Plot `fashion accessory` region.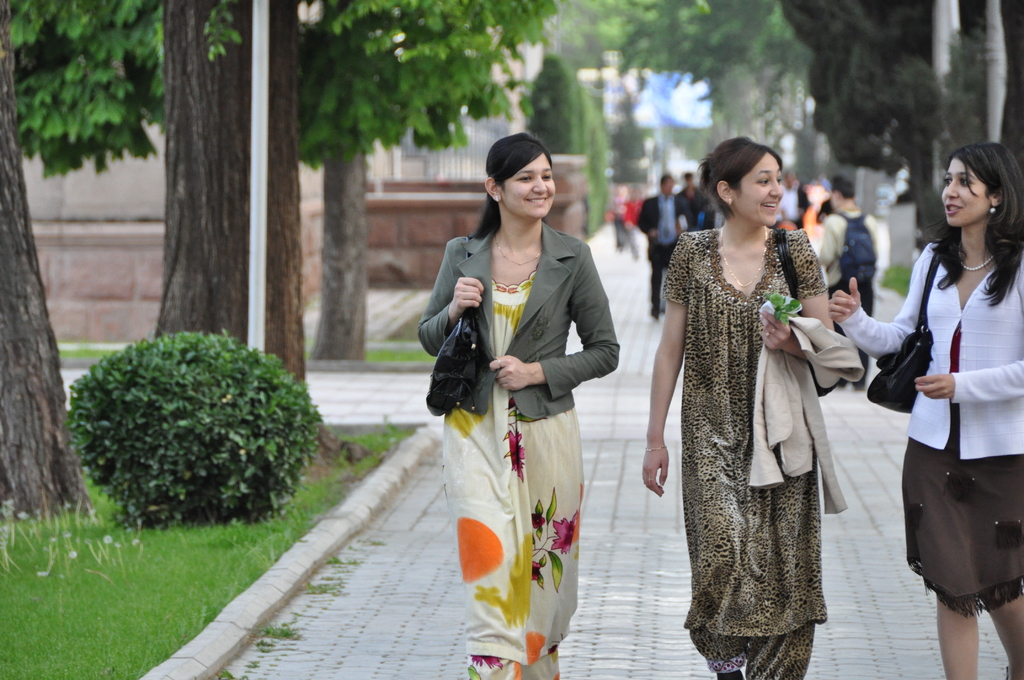
Plotted at 957,252,997,273.
